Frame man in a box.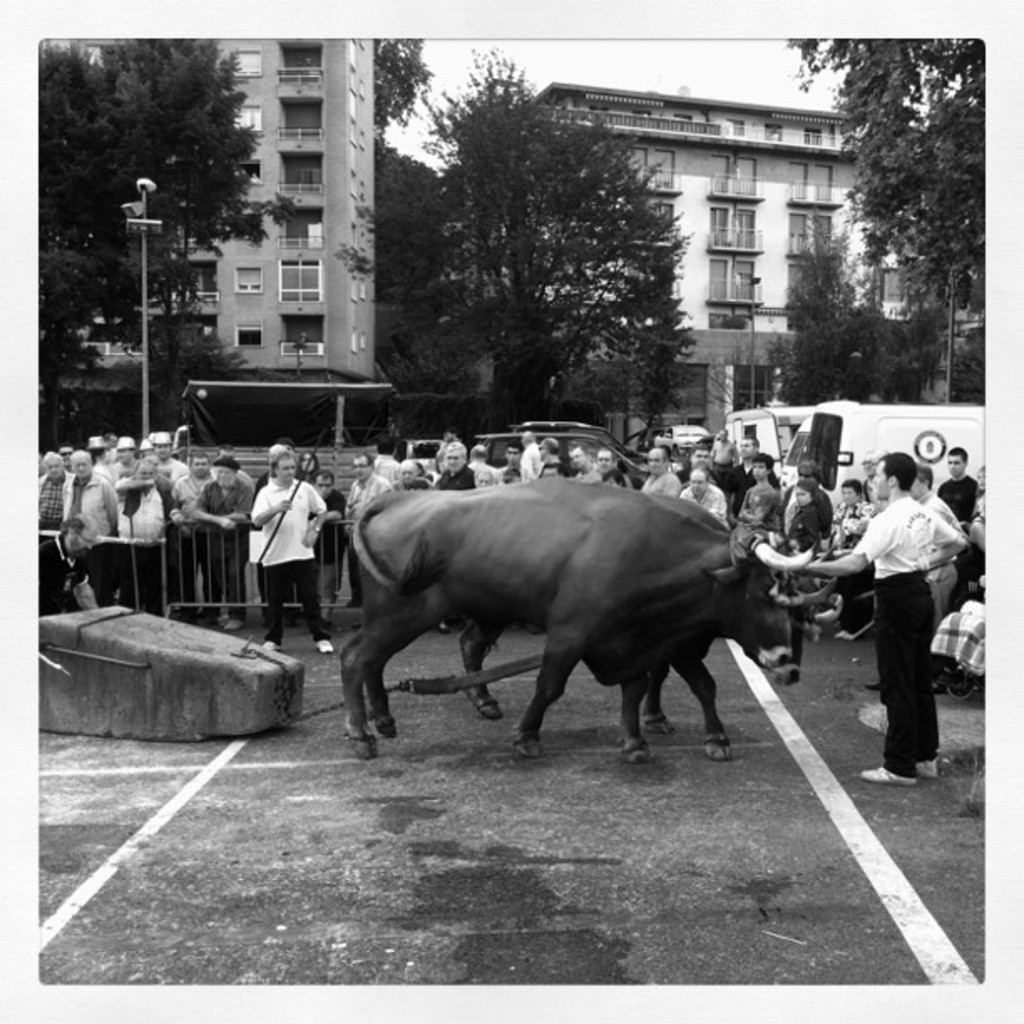
crop(350, 453, 393, 629).
